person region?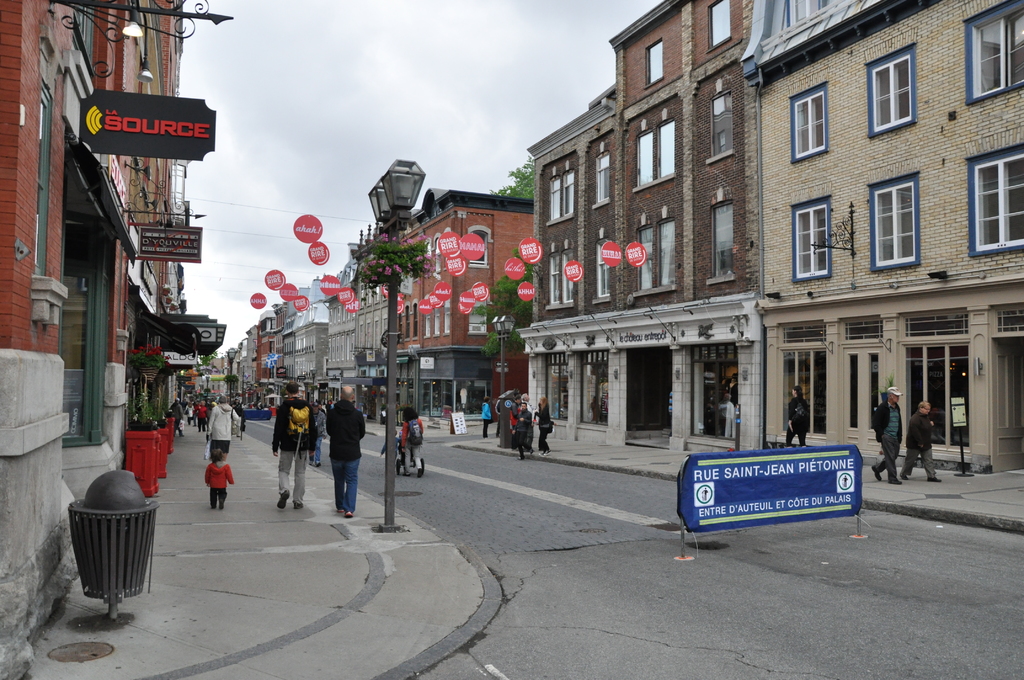
<region>205, 443, 237, 512</region>
